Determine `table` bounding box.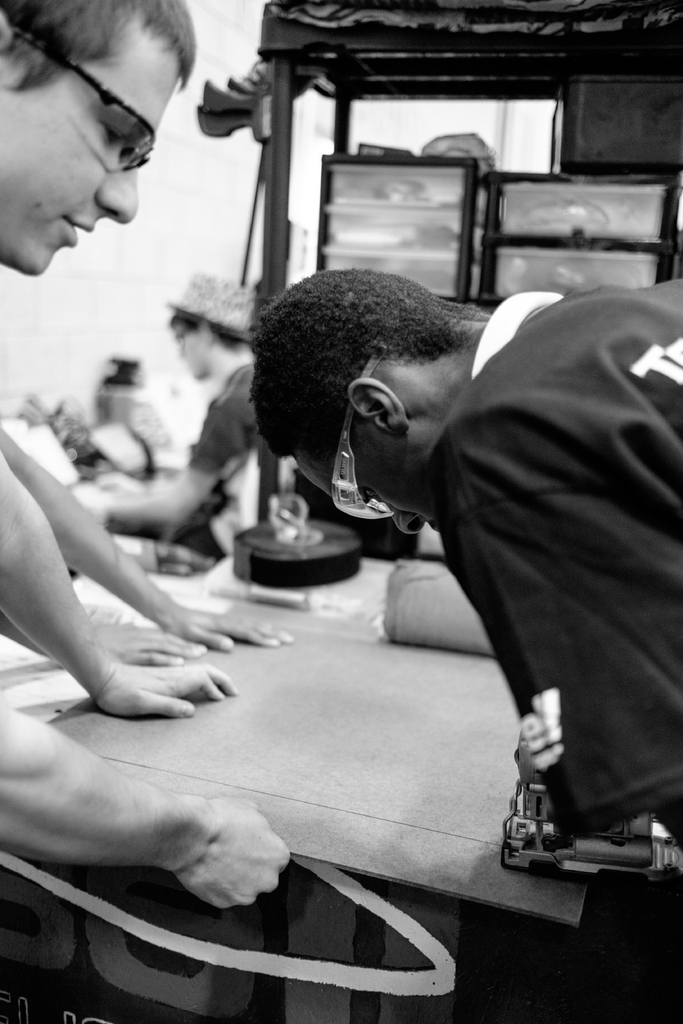
Determined: (left=0, top=498, right=612, bottom=1023).
